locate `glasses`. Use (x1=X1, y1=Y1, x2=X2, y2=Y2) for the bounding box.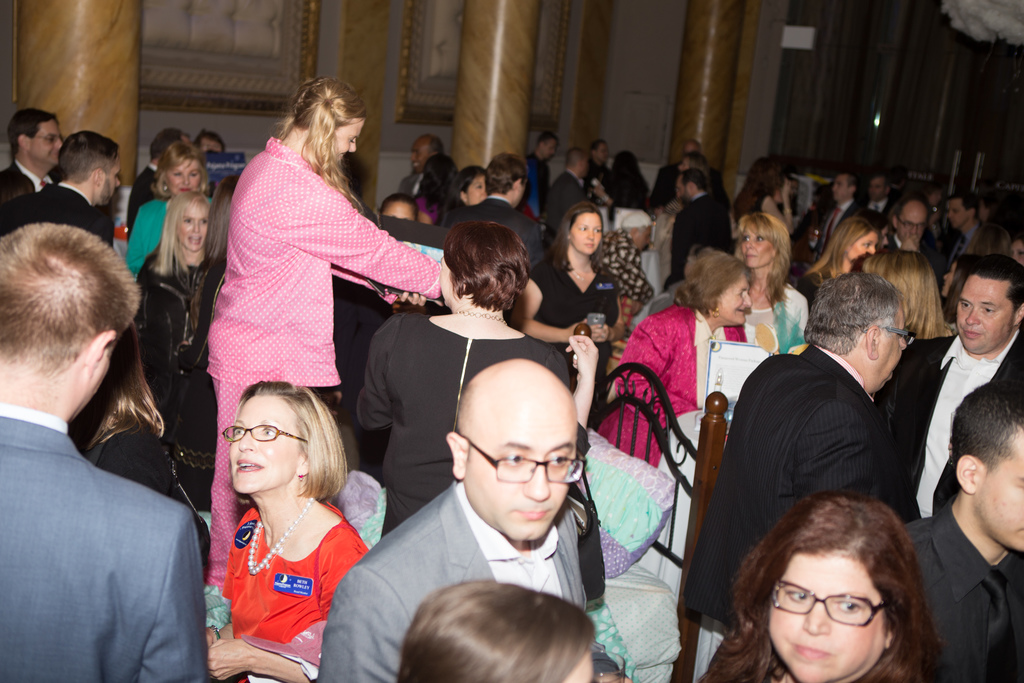
(x1=445, y1=434, x2=590, y2=504).
